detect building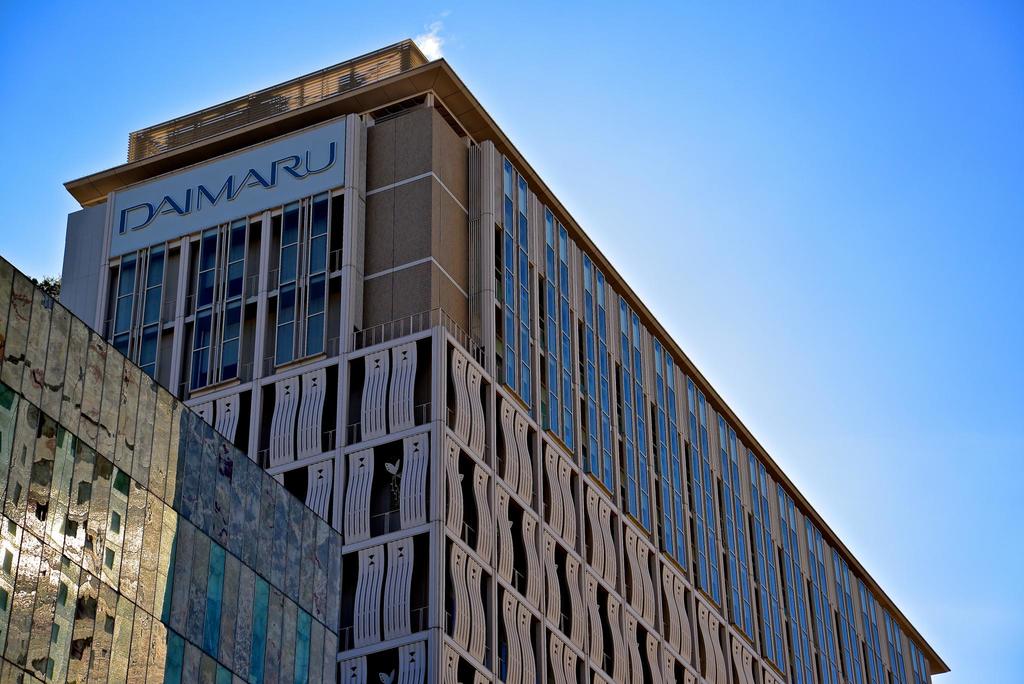
x1=0 y1=250 x2=349 y2=683
